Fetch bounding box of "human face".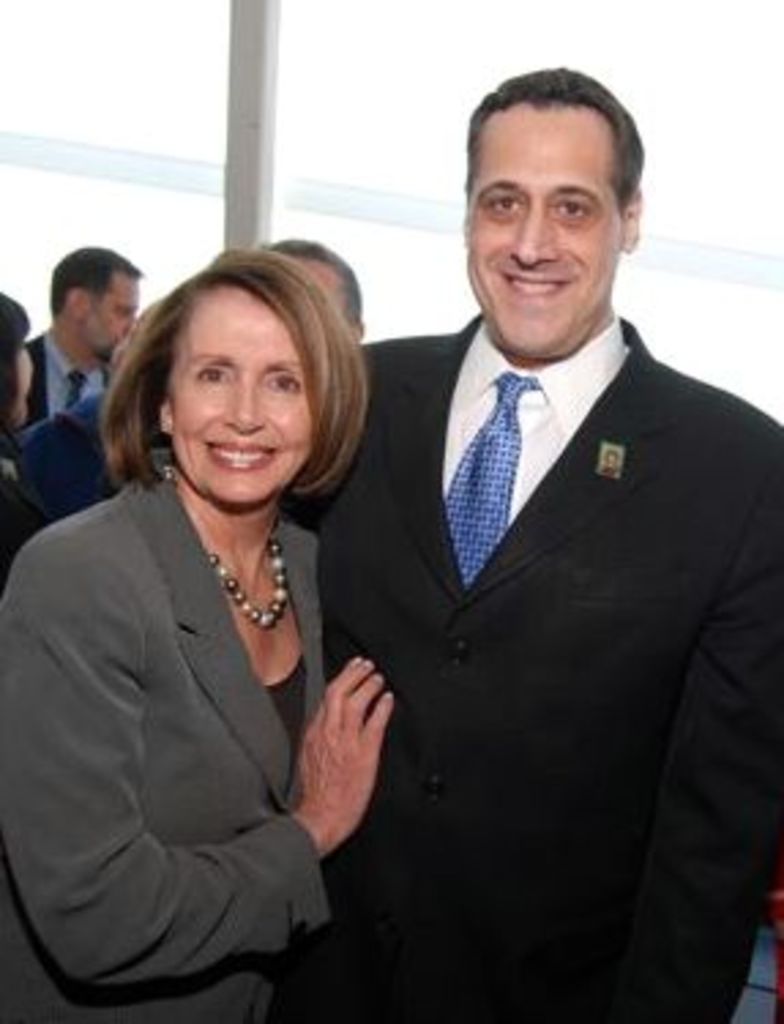
Bbox: box=[14, 344, 36, 421].
